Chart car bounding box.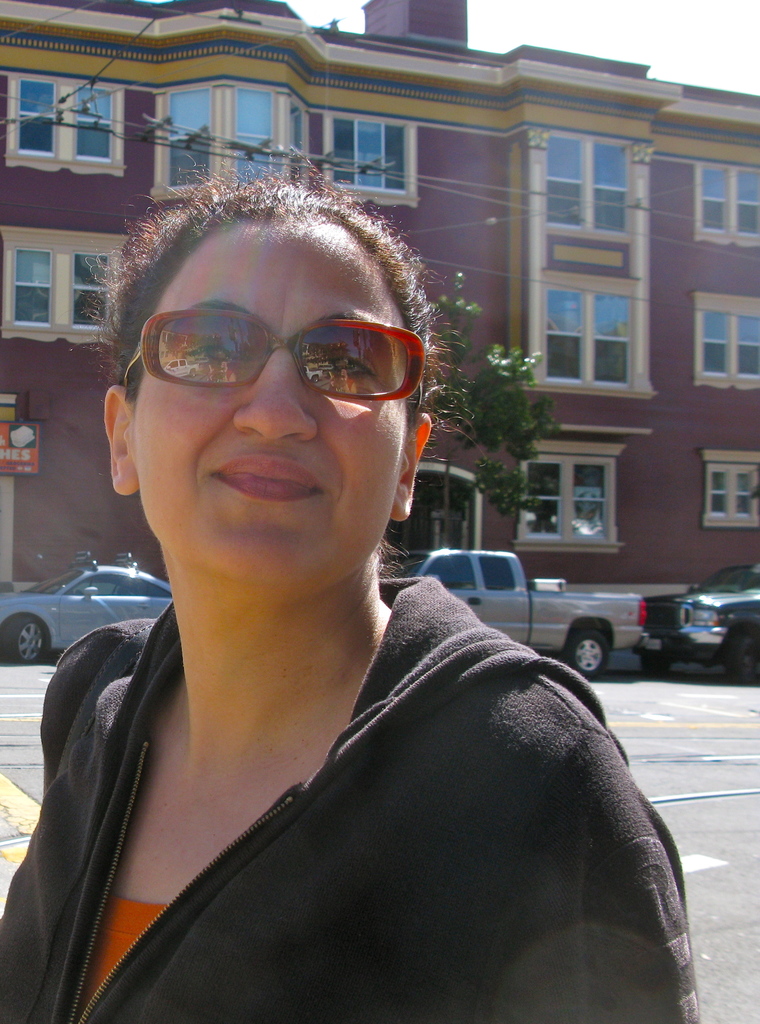
Charted: bbox=(635, 550, 759, 691).
